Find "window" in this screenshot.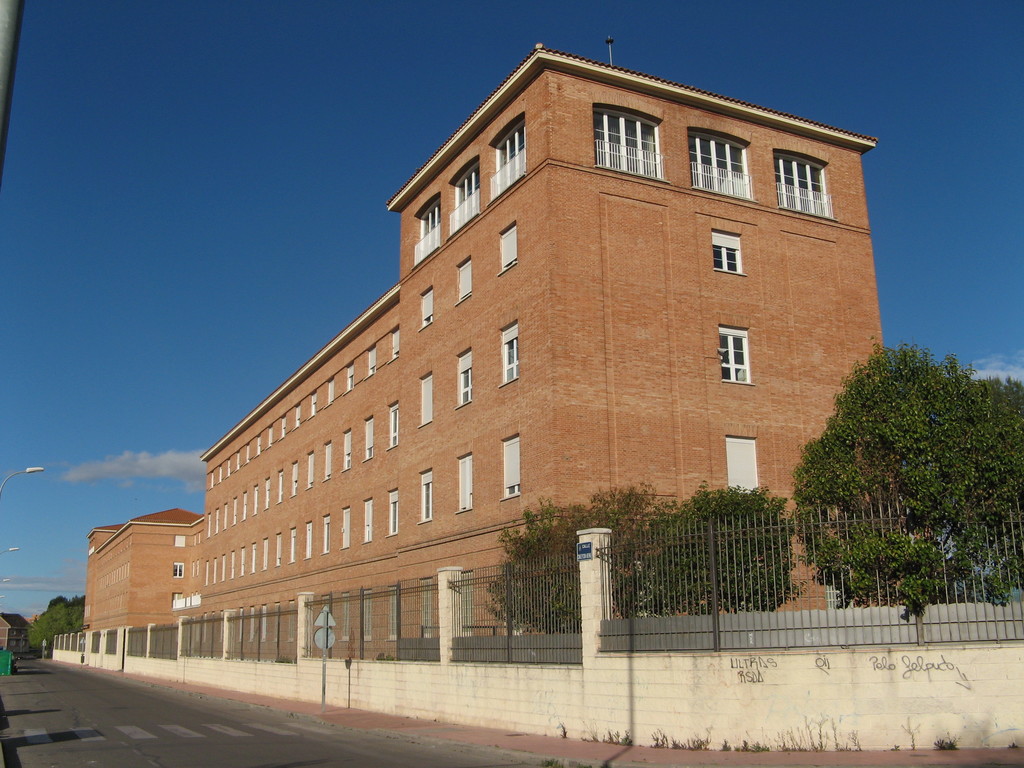
The bounding box for "window" is box=[368, 416, 369, 462].
